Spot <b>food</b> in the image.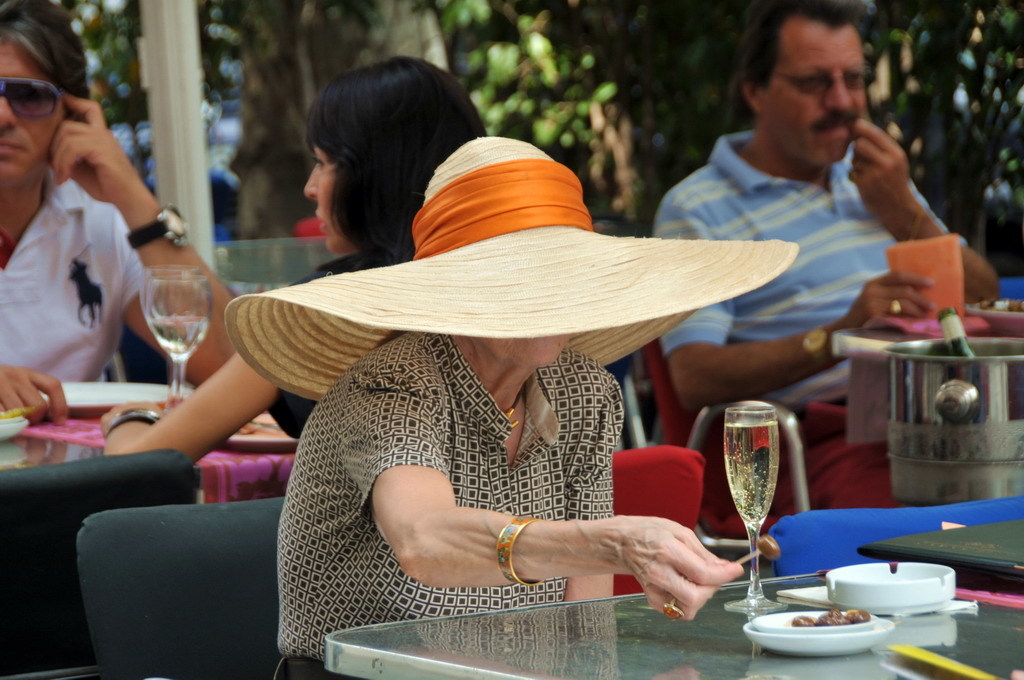
<b>food</b> found at rect(976, 295, 1023, 316).
